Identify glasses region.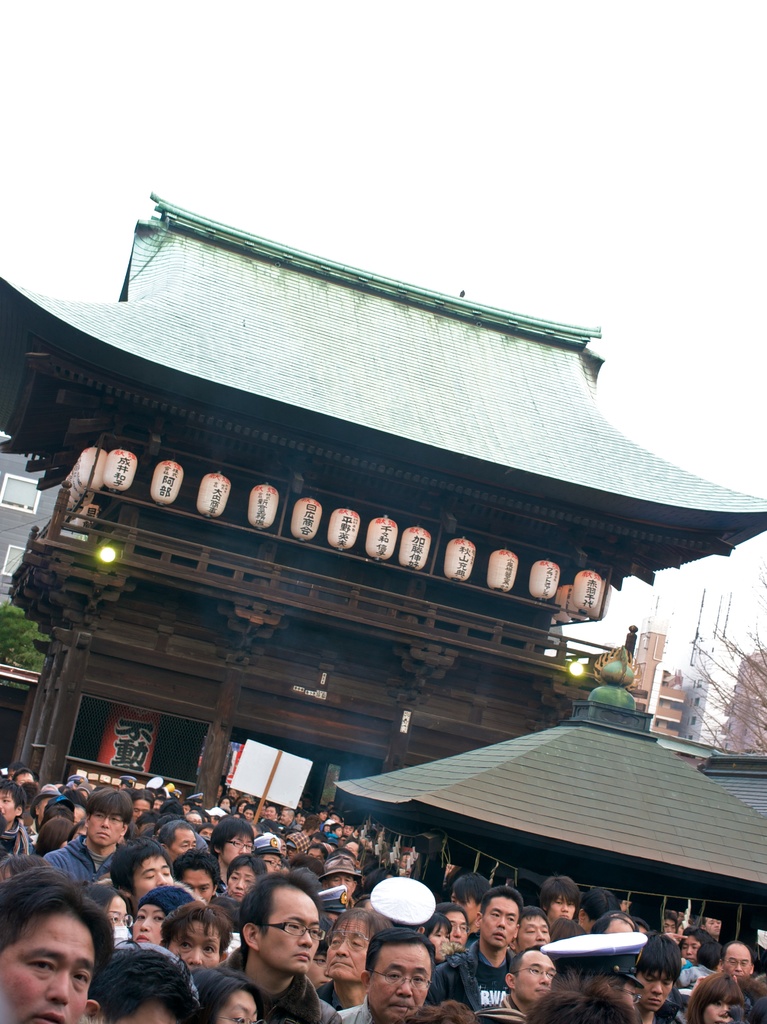
Region: [722, 961, 754, 968].
